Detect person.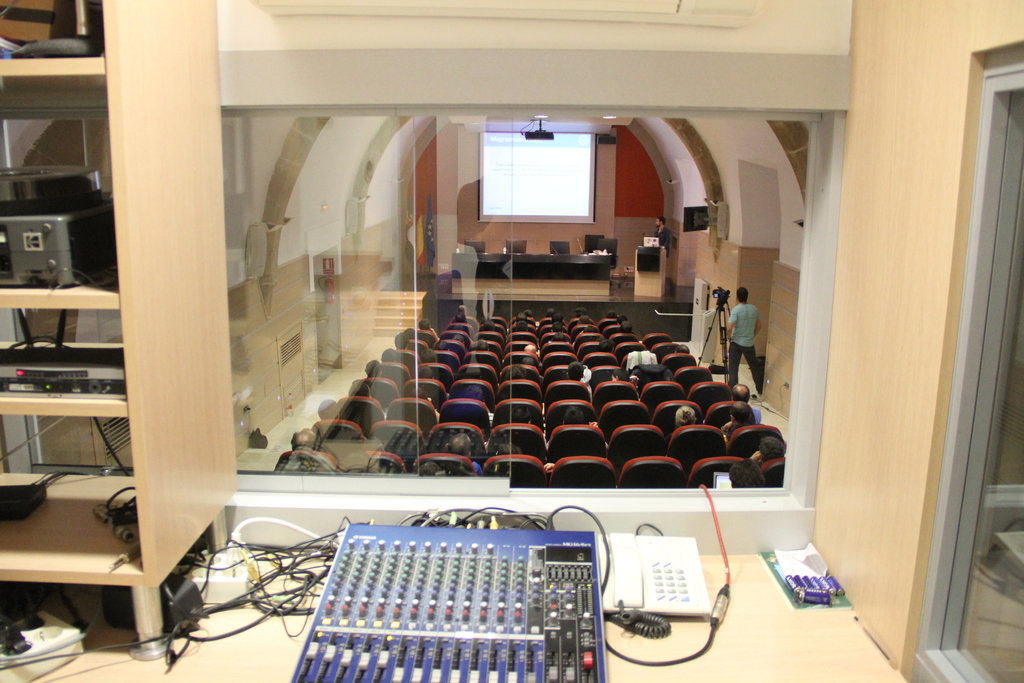
Detected at (445,436,487,474).
